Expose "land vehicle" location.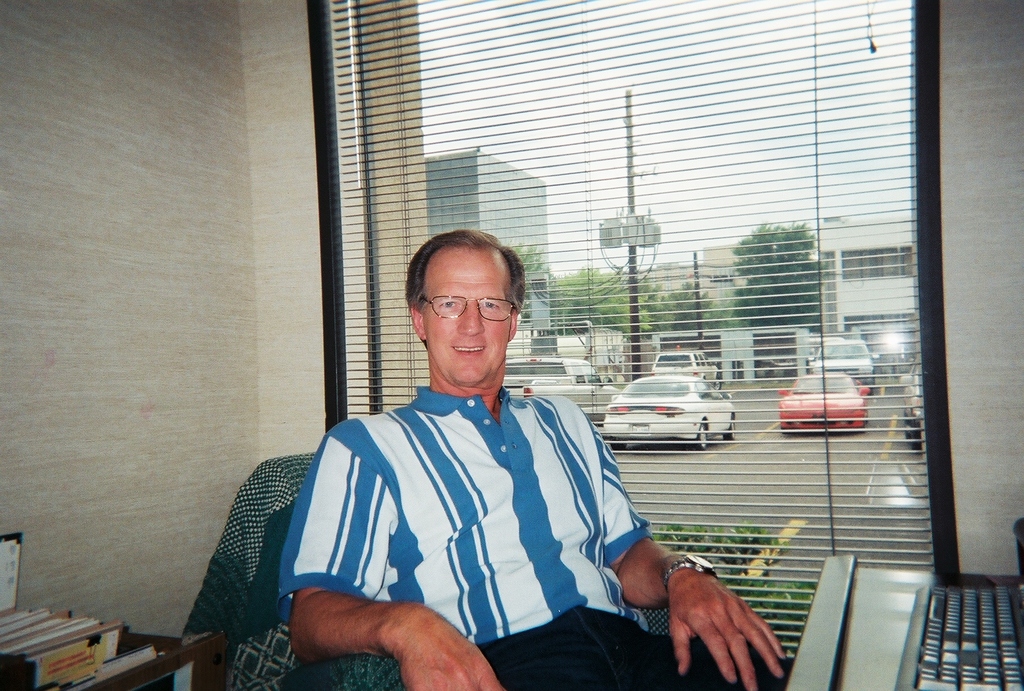
Exposed at <box>508,379,615,420</box>.
